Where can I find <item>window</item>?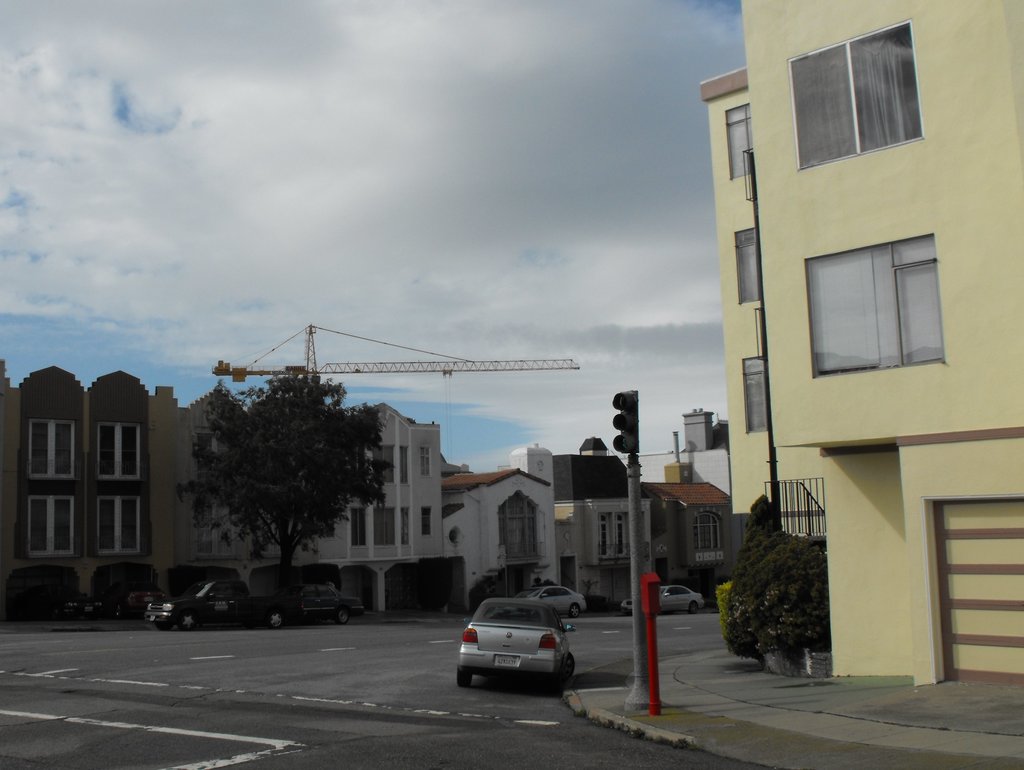
You can find it at detection(740, 356, 770, 439).
